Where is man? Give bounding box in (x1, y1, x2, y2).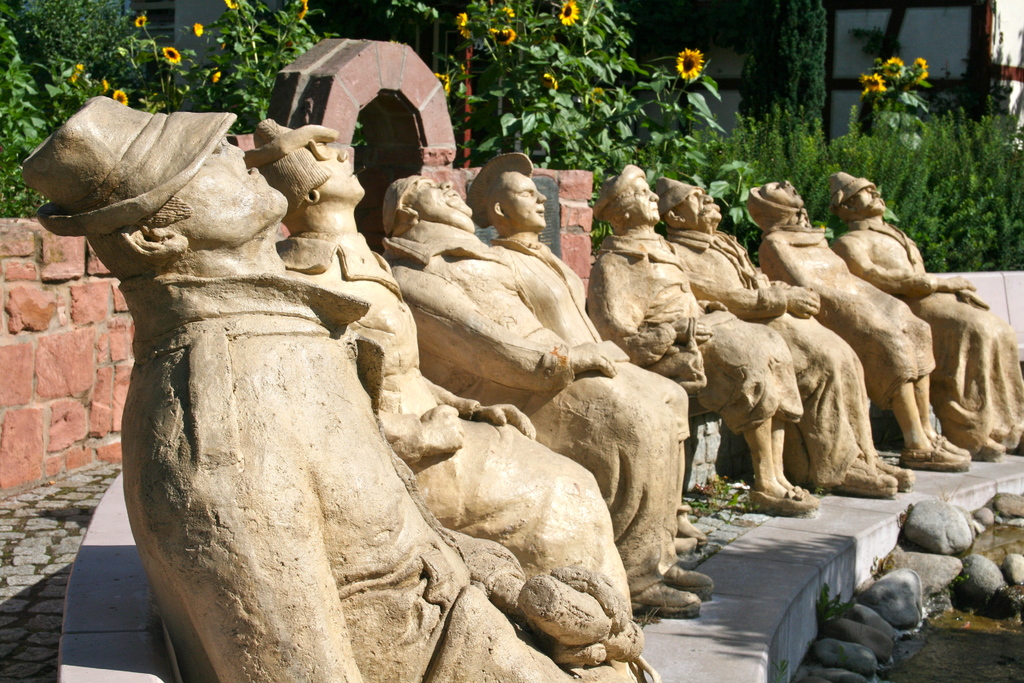
(646, 174, 917, 502).
